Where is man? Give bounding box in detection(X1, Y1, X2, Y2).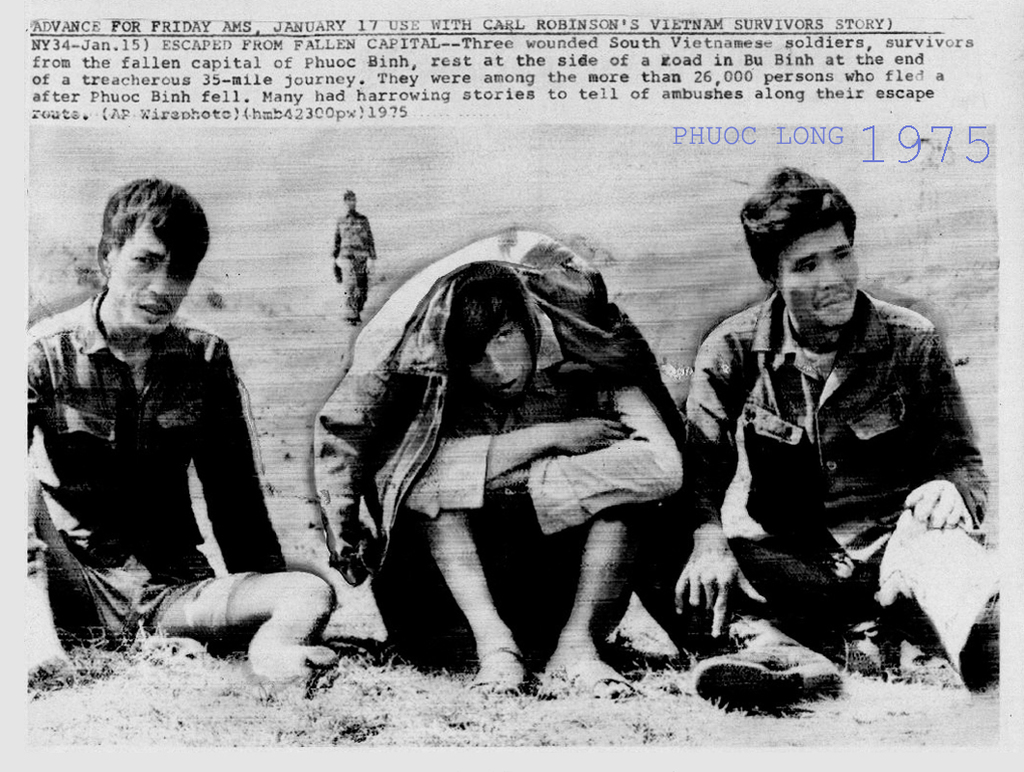
detection(23, 199, 281, 658).
